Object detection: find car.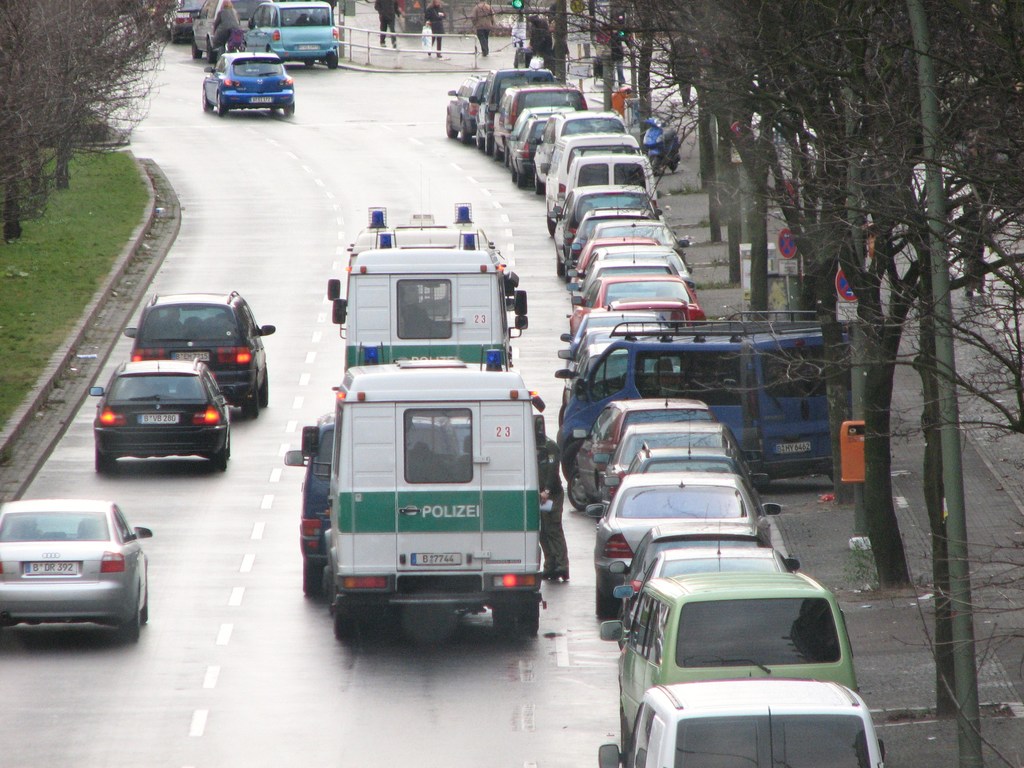
x1=543 y1=137 x2=659 y2=204.
